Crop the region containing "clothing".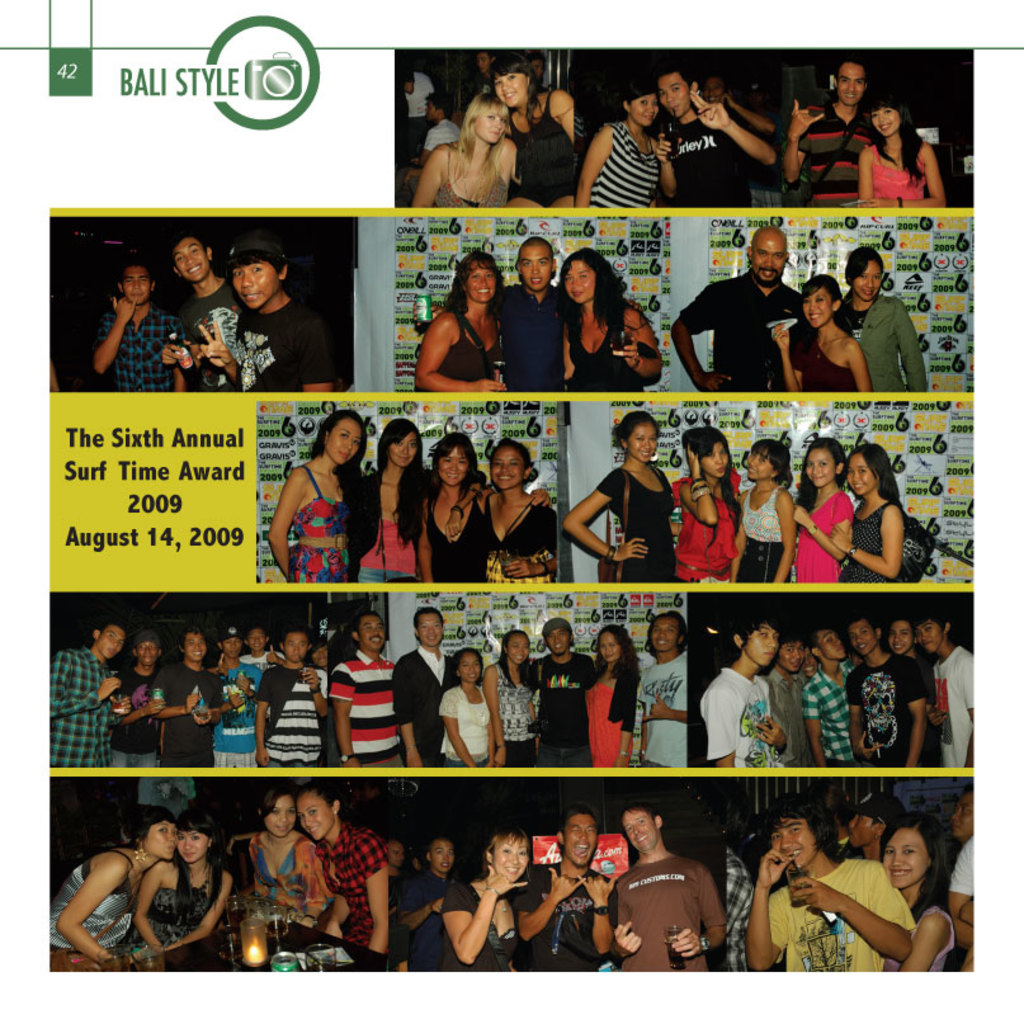
Crop region: Rect(506, 81, 575, 208).
